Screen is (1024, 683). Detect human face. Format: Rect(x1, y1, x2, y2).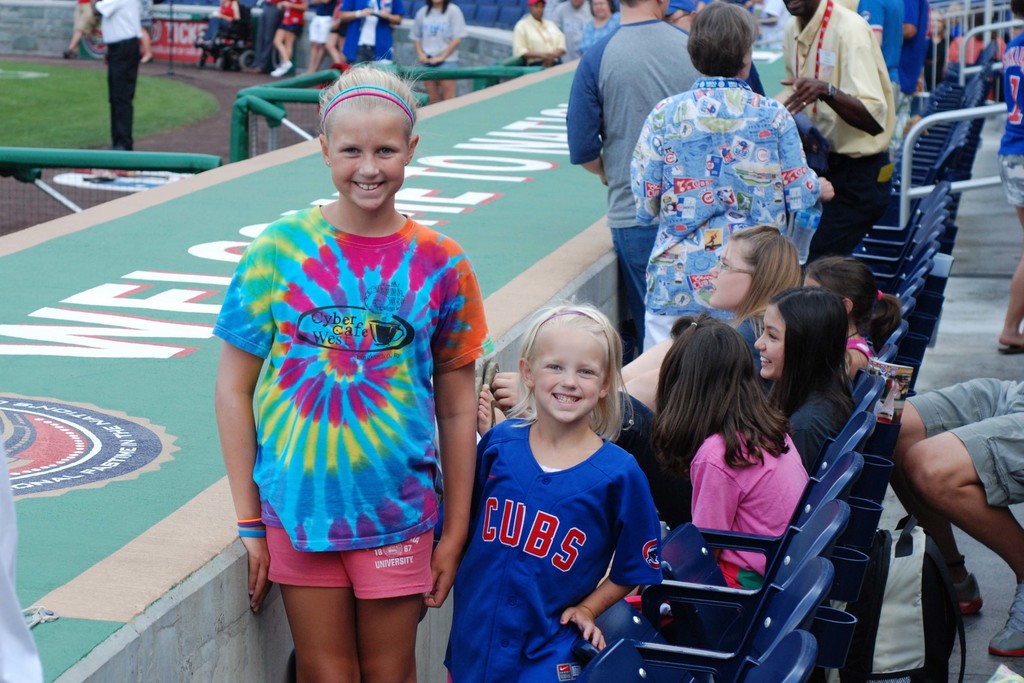
Rect(530, 4, 543, 21).
